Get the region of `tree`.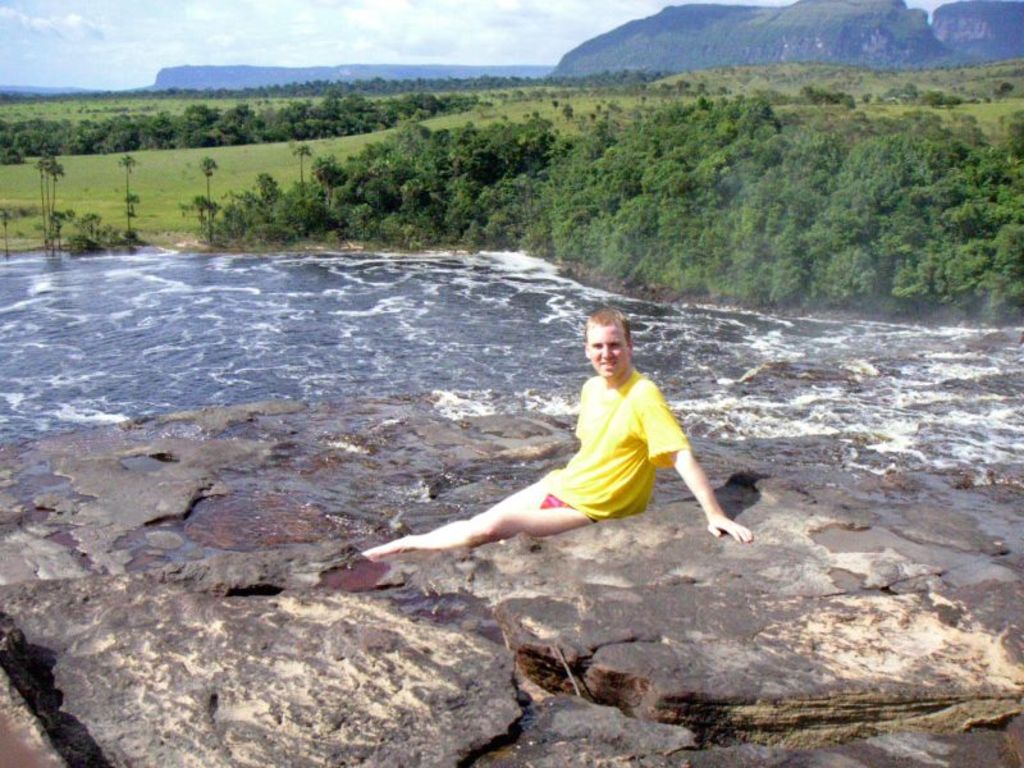
76, 207, 125, 243.
